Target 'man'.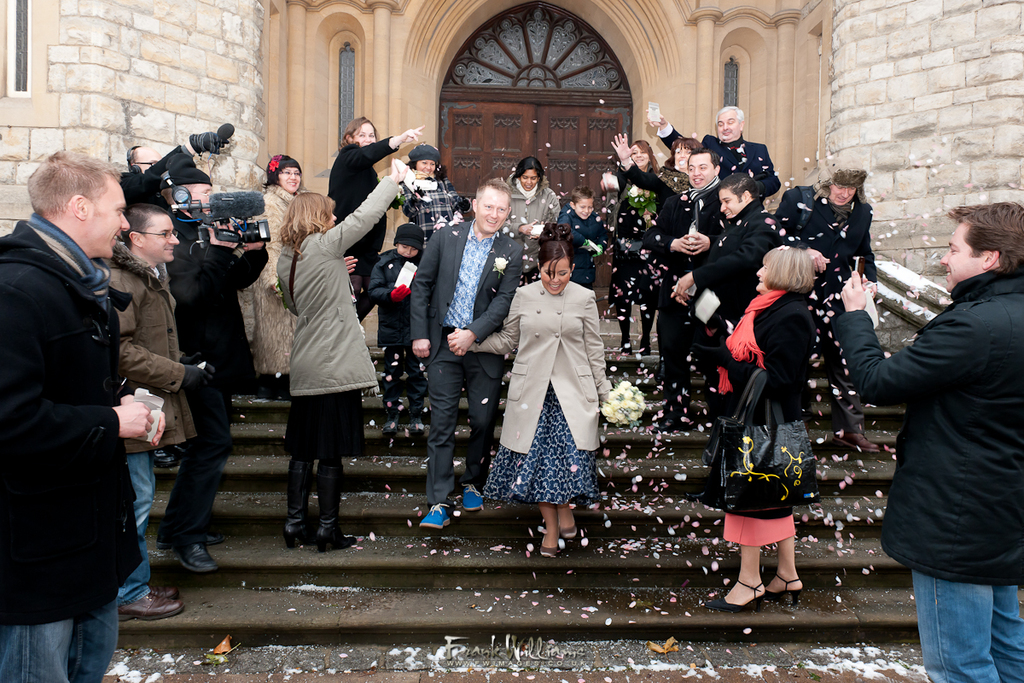
Target region: box=[148, 172, 268, 578].
